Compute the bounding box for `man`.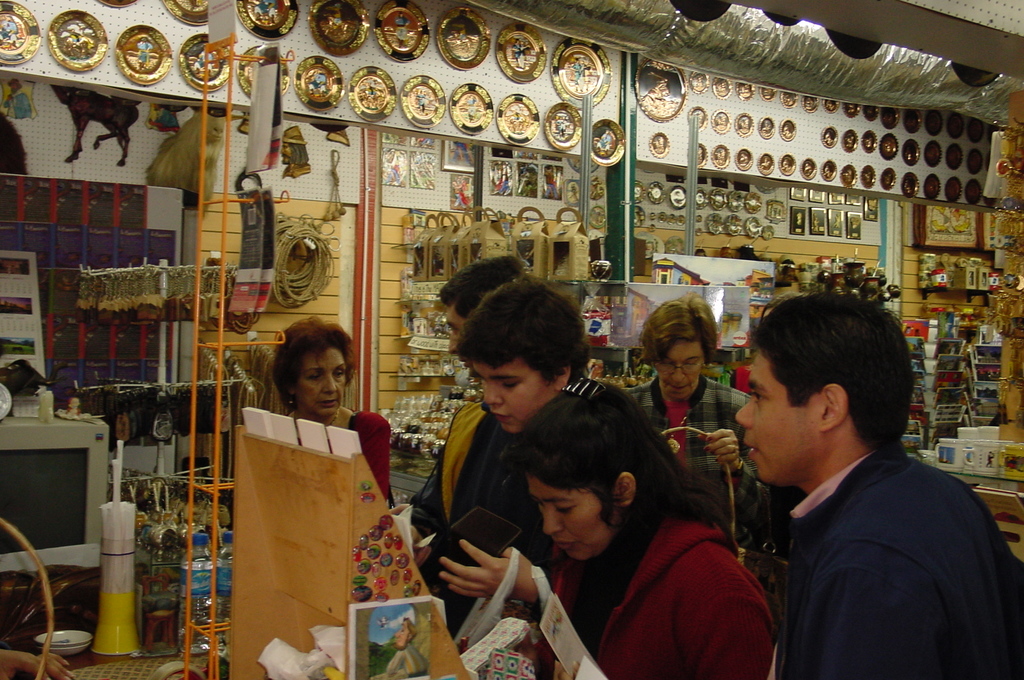
[728, 296, 1023, 677].
